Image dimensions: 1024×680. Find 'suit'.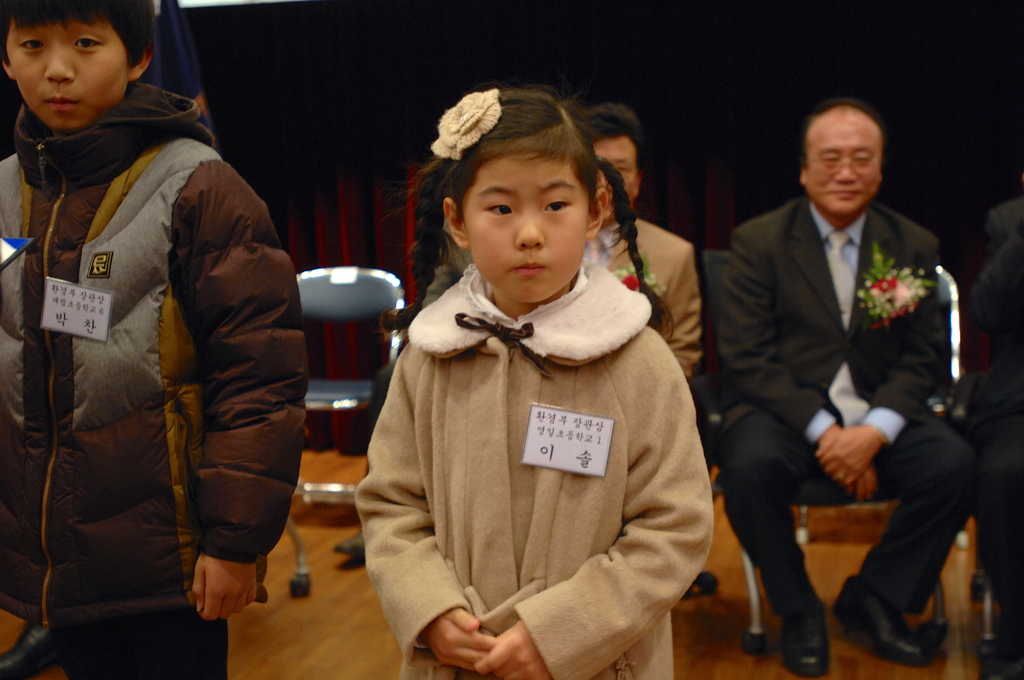
[x1=734, y1=133, x2=950, y2=562].
